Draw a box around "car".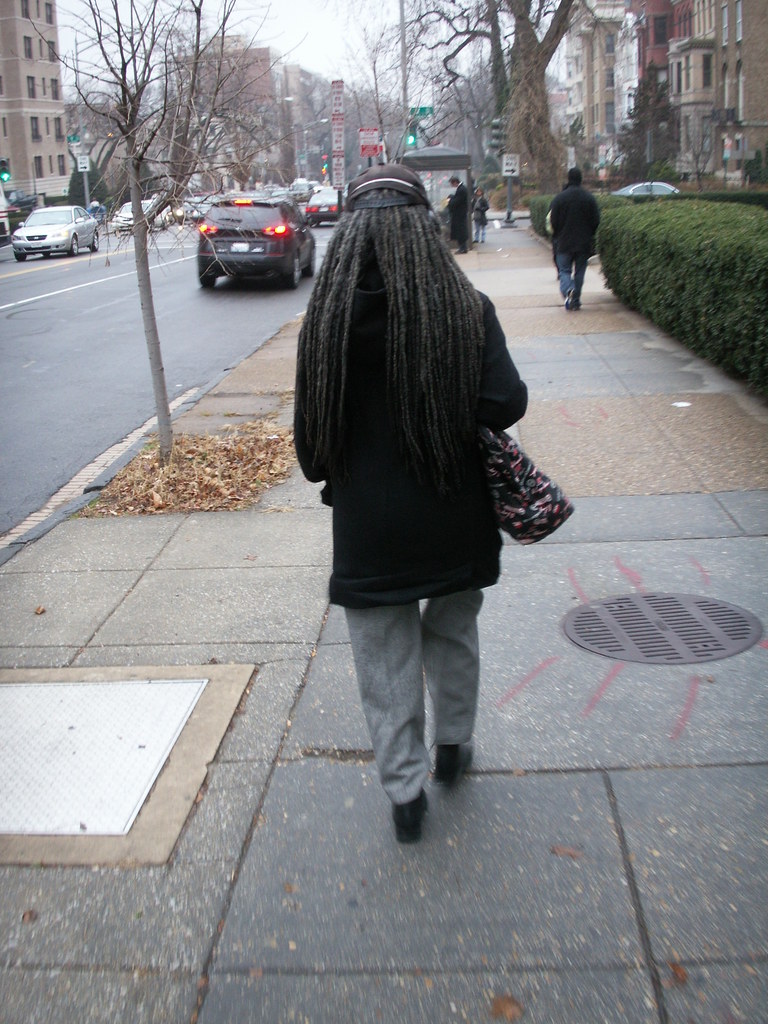
bbox=(191, 180, 324, 309).
